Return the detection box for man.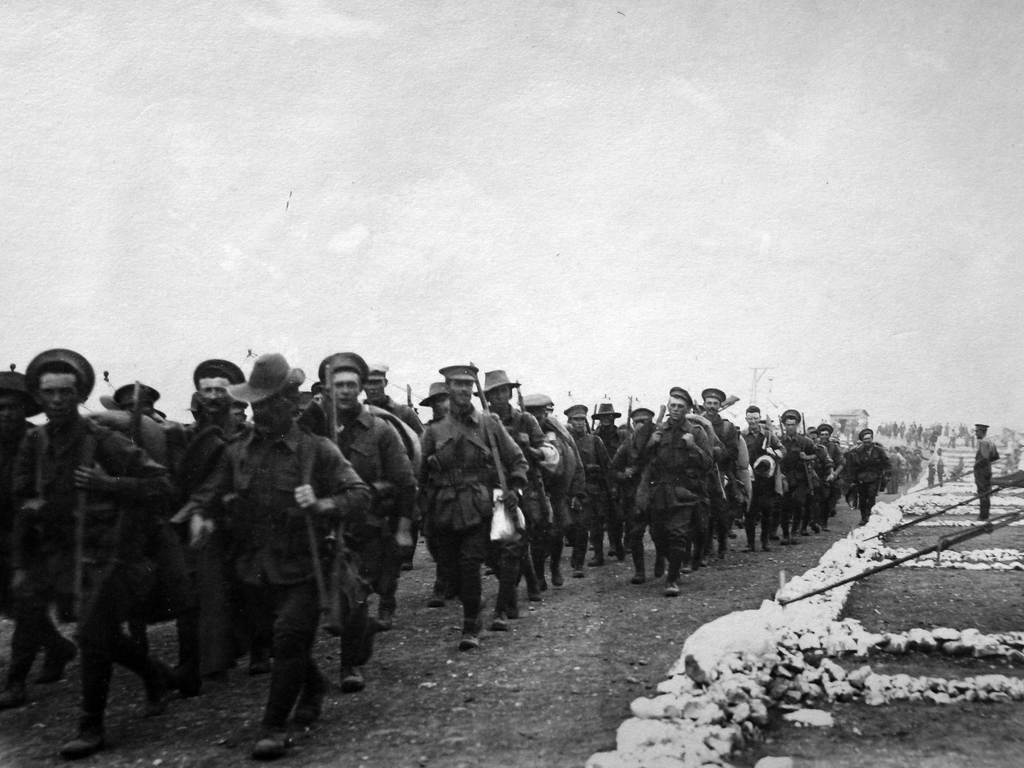
296:355:411:698.
